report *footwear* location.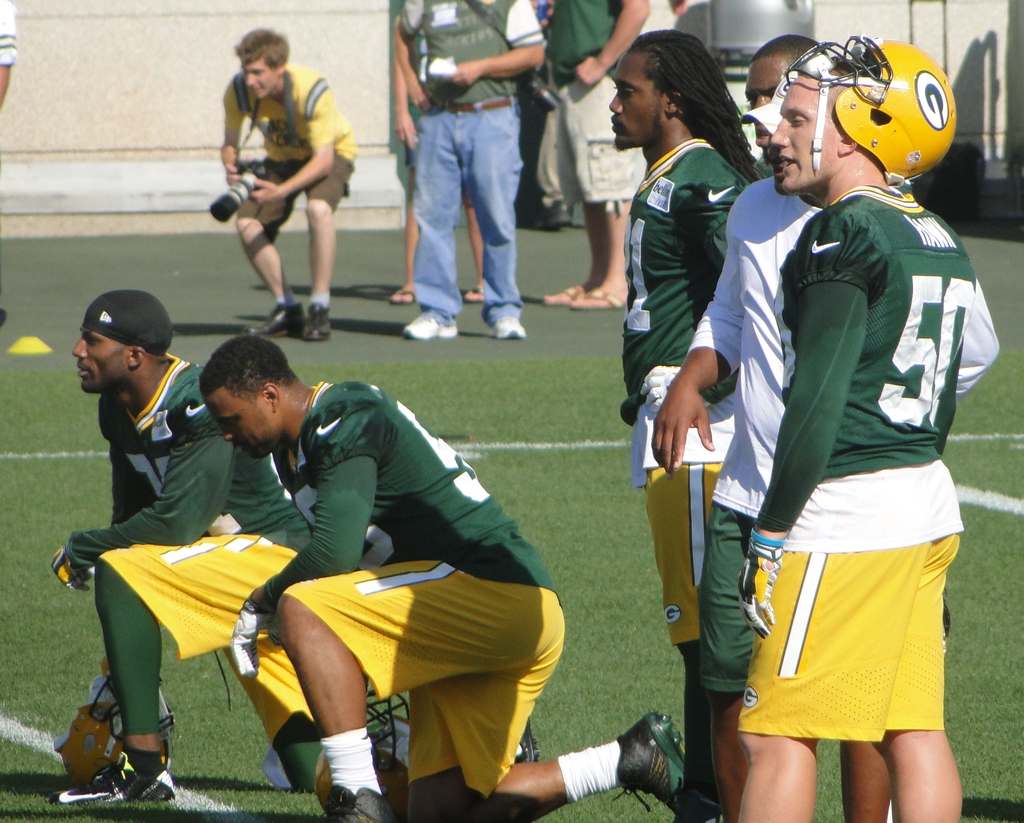
Report: bbox(244, 304, 300, 341).
